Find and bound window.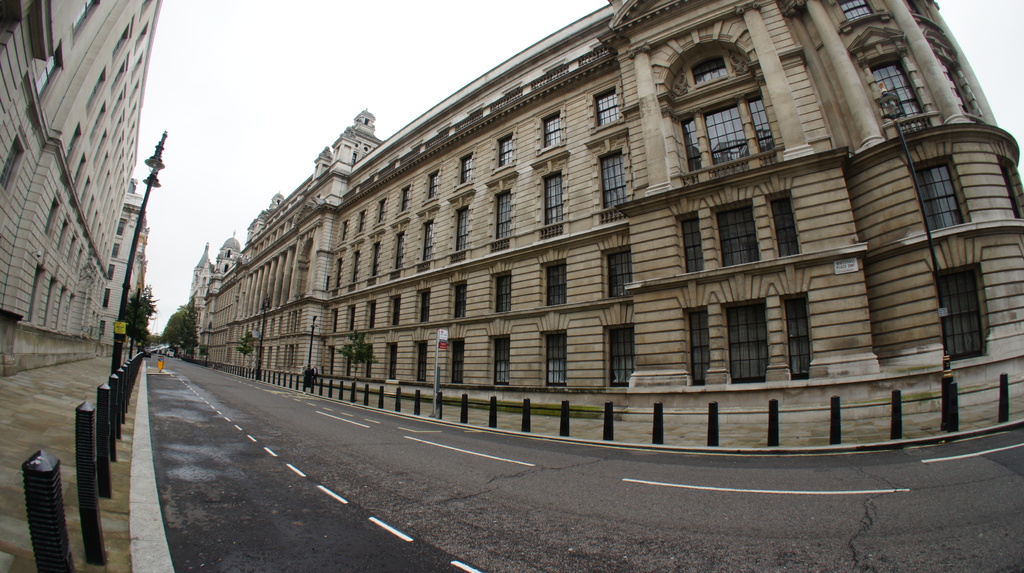
Bound: [x1=493, y1=338, x2=509, y2=388].
